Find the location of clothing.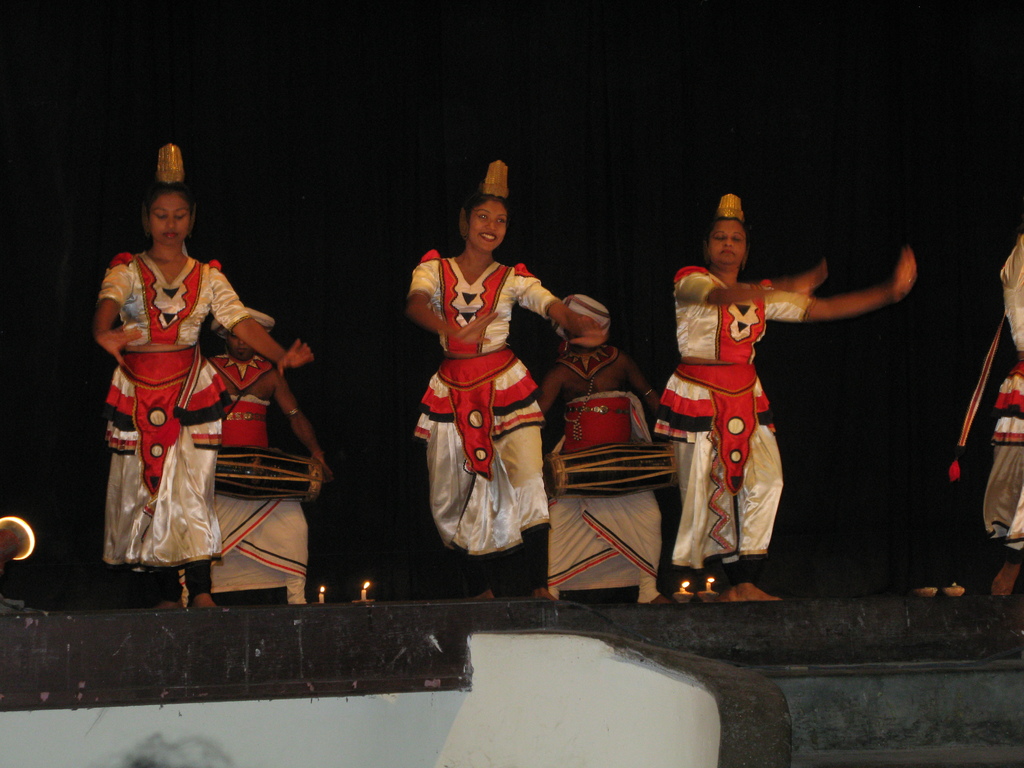
Location: rect(980, 220, 1023, 550).
